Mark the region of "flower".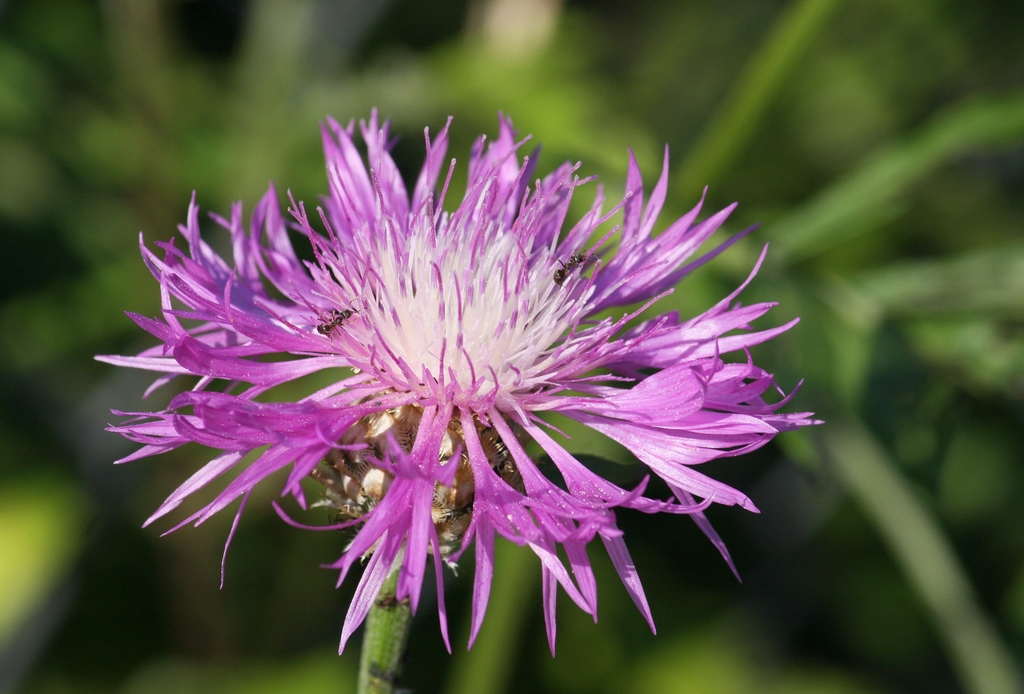
Region: [98, 119, 822, 659].
